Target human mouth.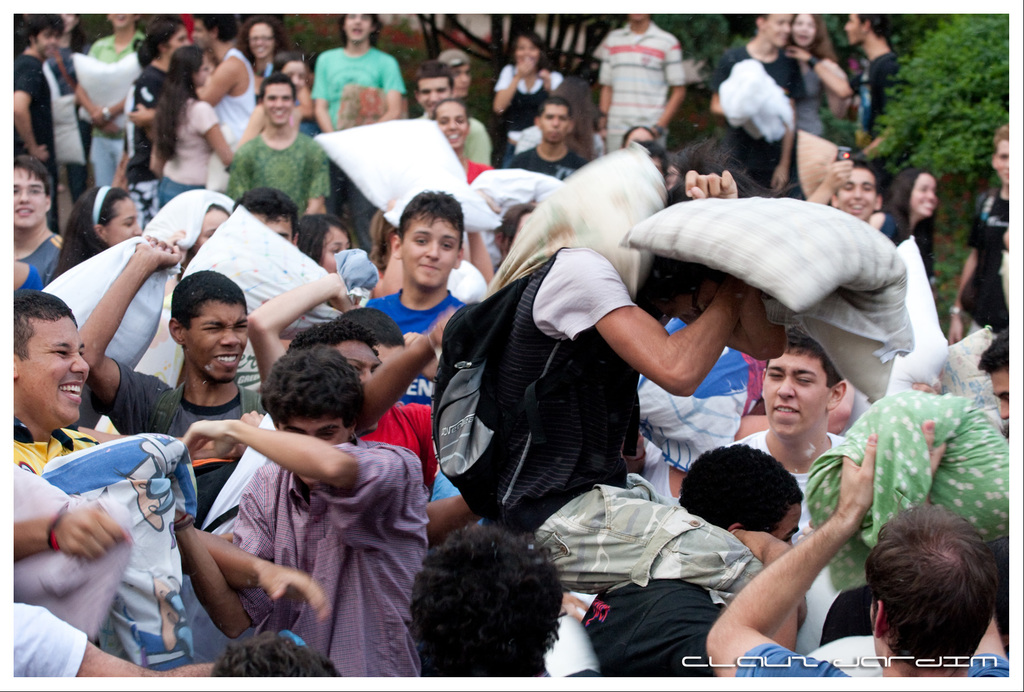
Target region: {"x1": 777, "y1": 33, "x2": 785, "y2": 41}.
